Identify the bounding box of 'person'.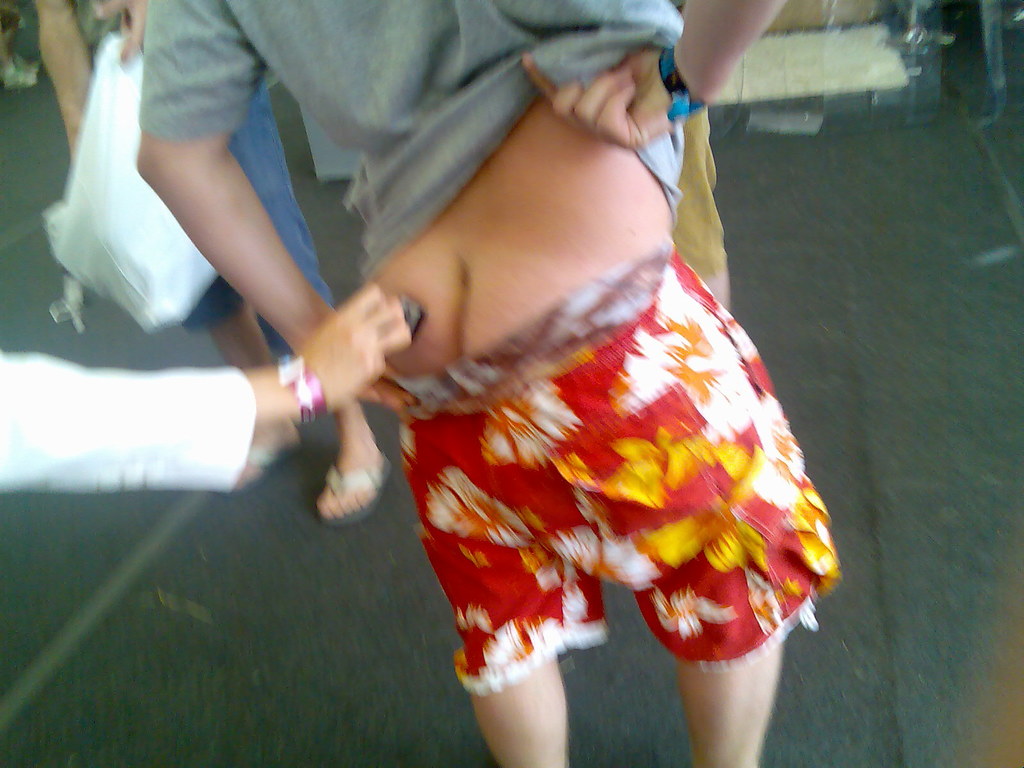
(x1=59, y1=0, x2=387, y2=533).
